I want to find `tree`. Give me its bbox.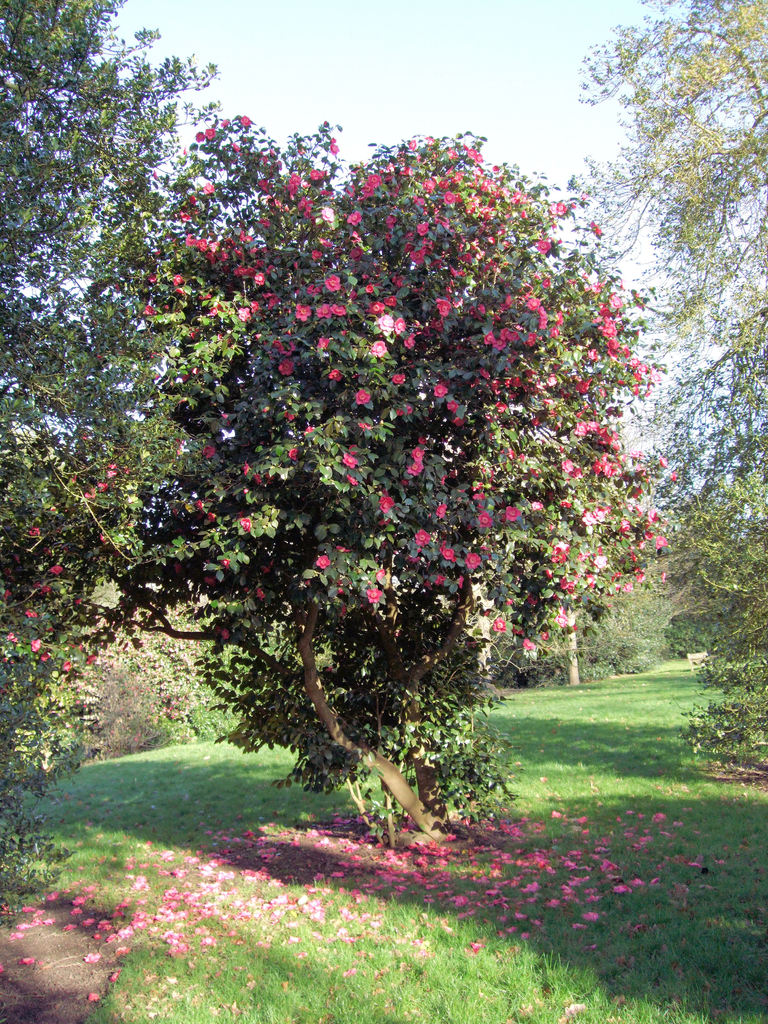
select_region(566, 0, 767, 767).
